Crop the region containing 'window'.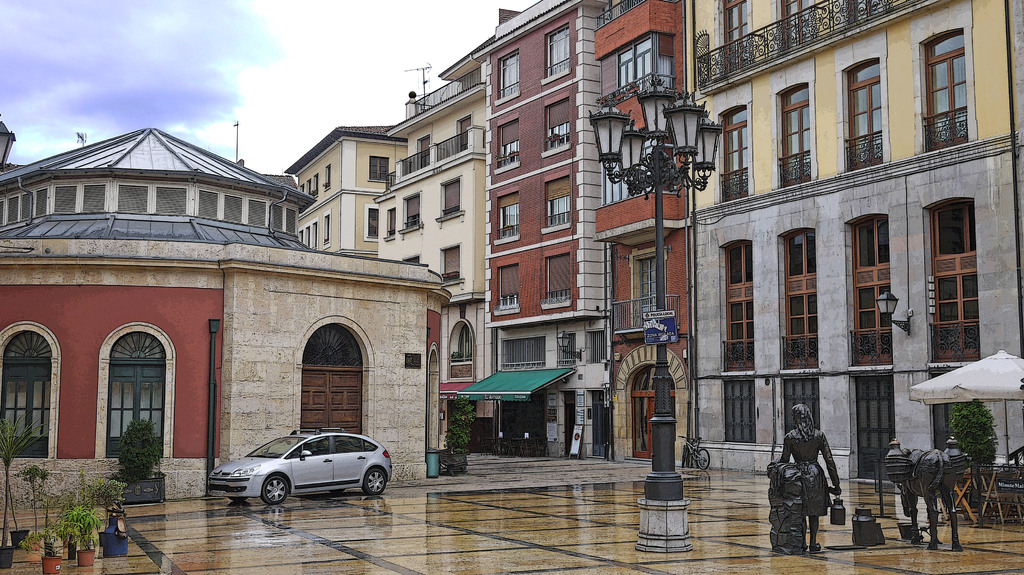
Crop region: box=[922, 199, 980, 360].
